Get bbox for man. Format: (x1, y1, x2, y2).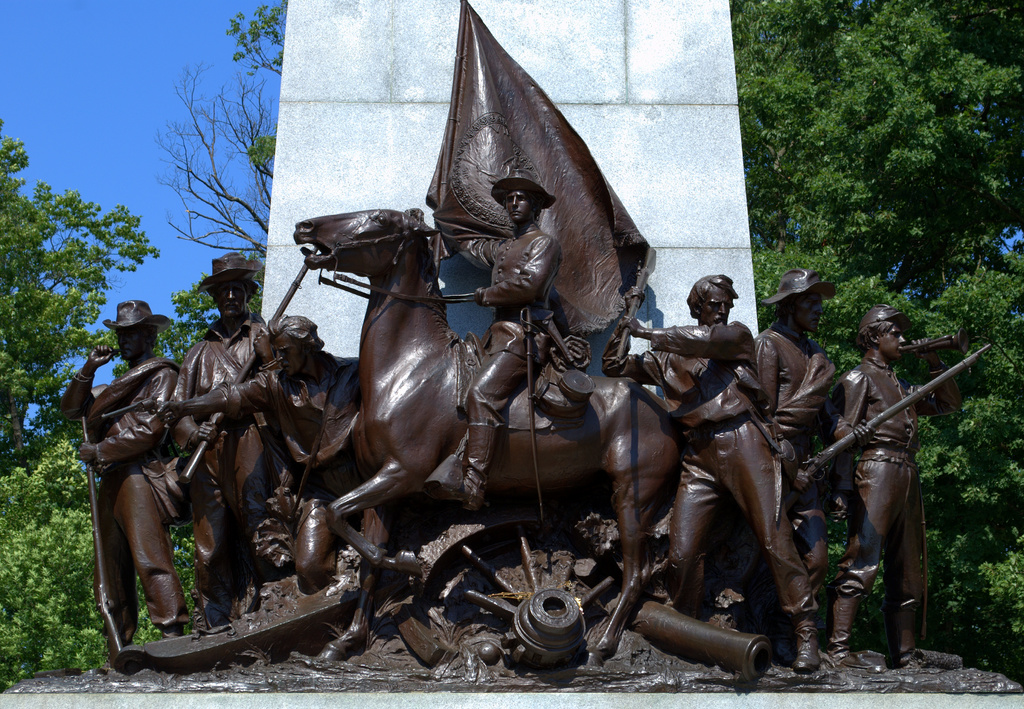
(751, 263, 836, 618).
